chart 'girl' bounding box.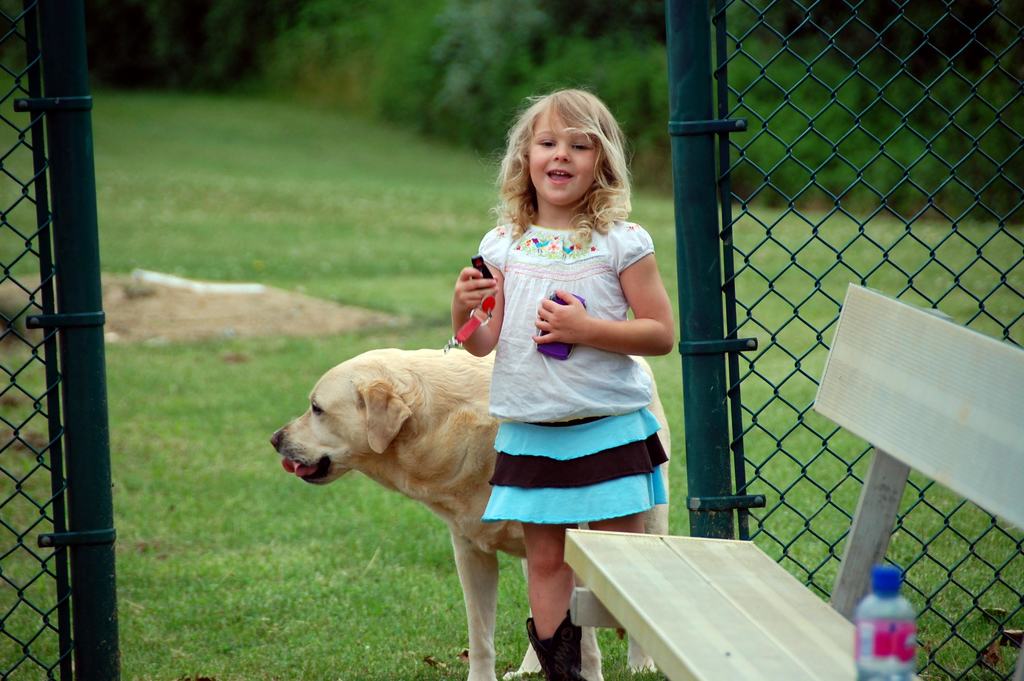
Charted: (left=451, top=84, right=676, bottom=680).
